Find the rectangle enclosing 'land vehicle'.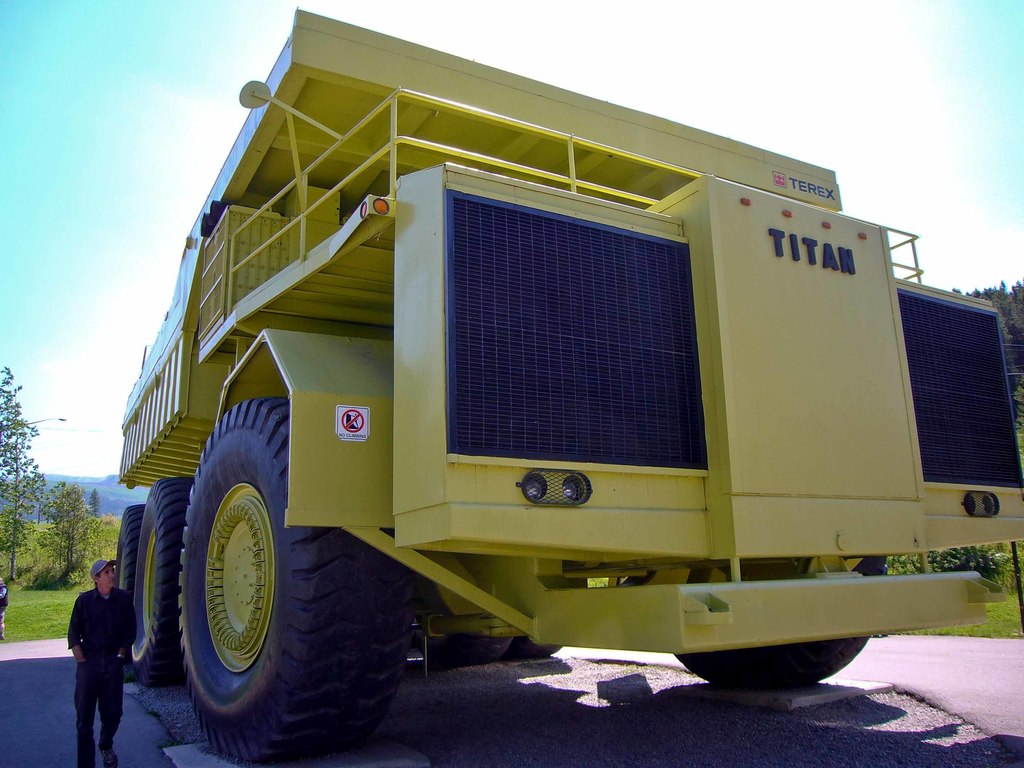
left=124, top=33, right=1023, bottom=758.
